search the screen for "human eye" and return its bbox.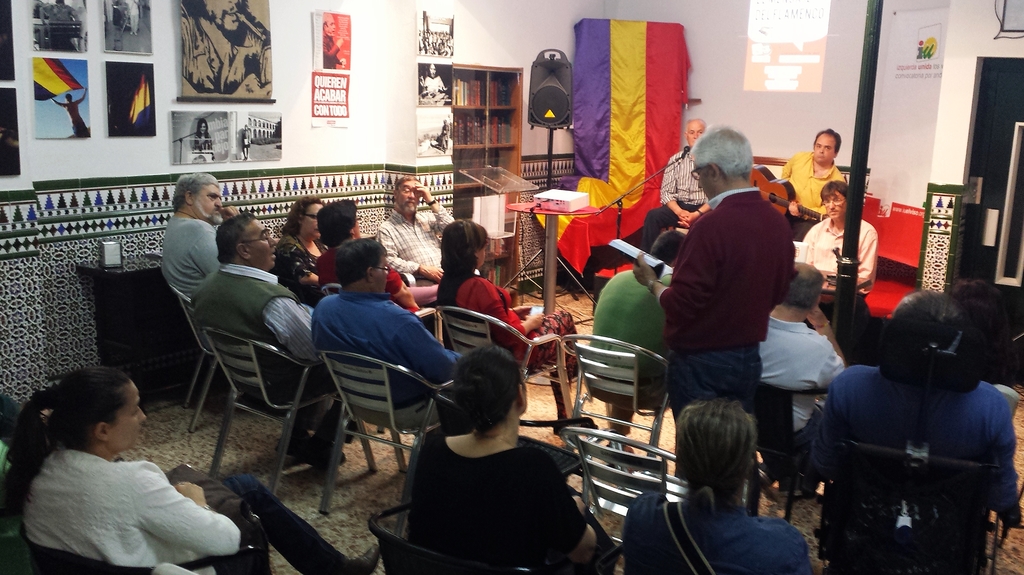
Found: box=[826, 144, 831, 150].
